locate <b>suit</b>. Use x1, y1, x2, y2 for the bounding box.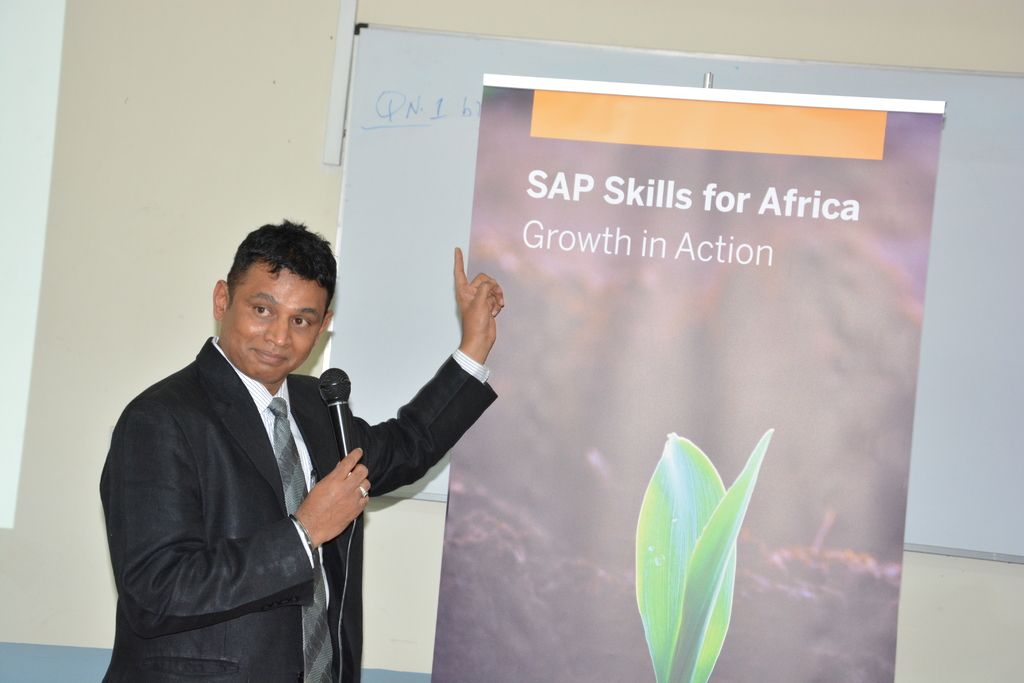
81, 282, 443, 656.
